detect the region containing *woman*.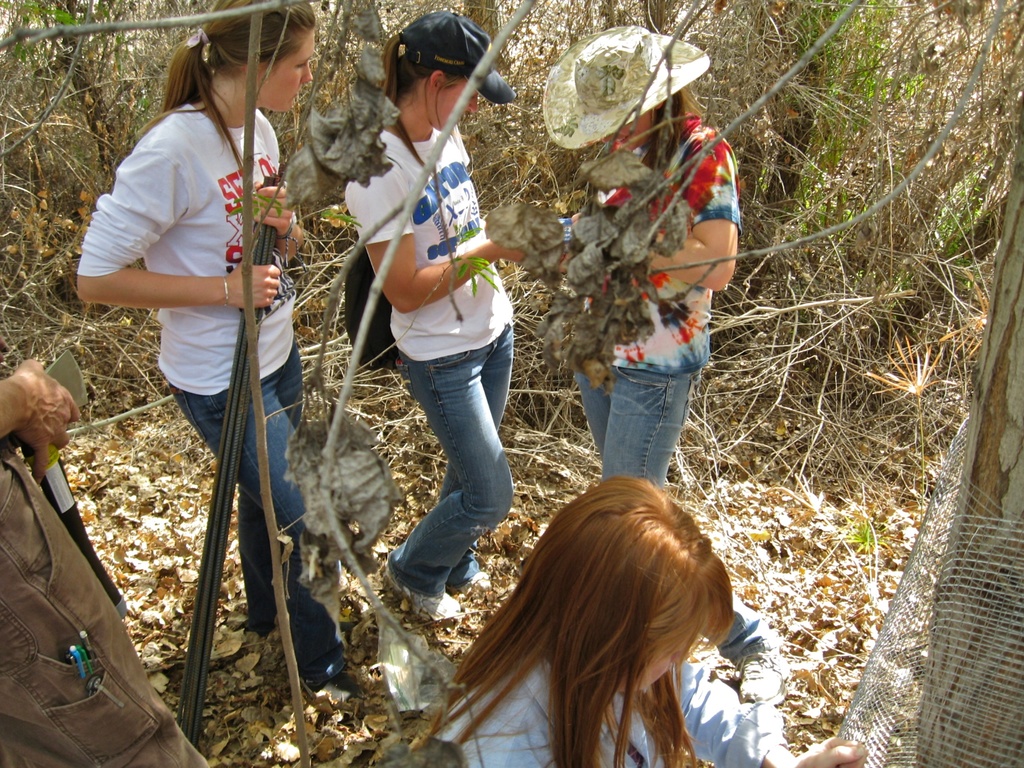
(left=414, top=470, right=872, bottom=767).
